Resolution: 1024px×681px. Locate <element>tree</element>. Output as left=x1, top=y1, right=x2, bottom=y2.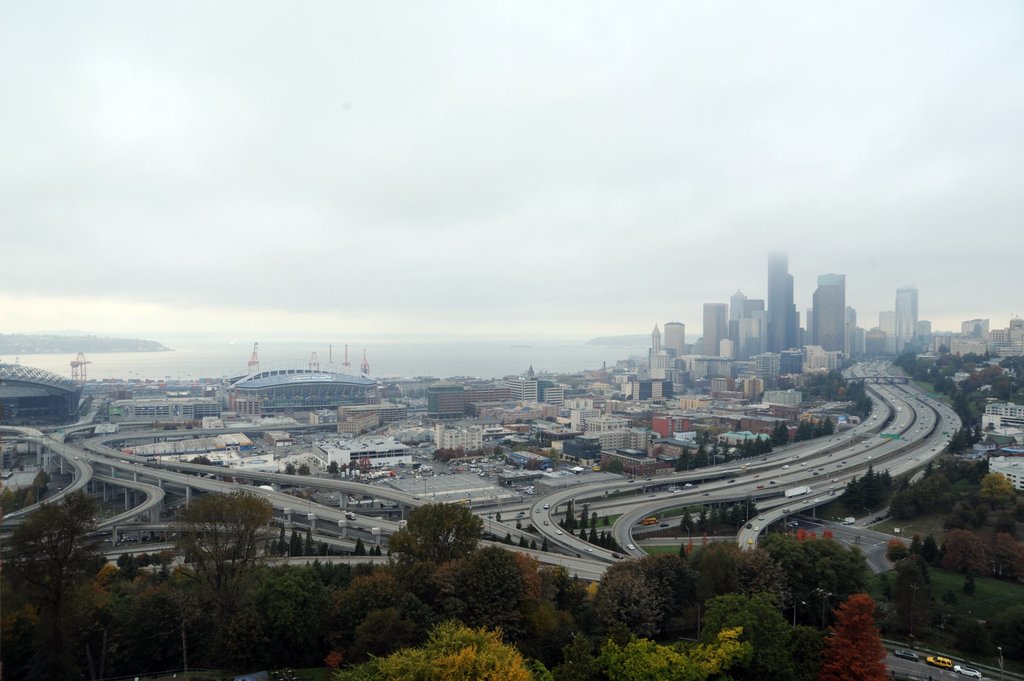
left=357, top=452, right=377, bottom=472.
